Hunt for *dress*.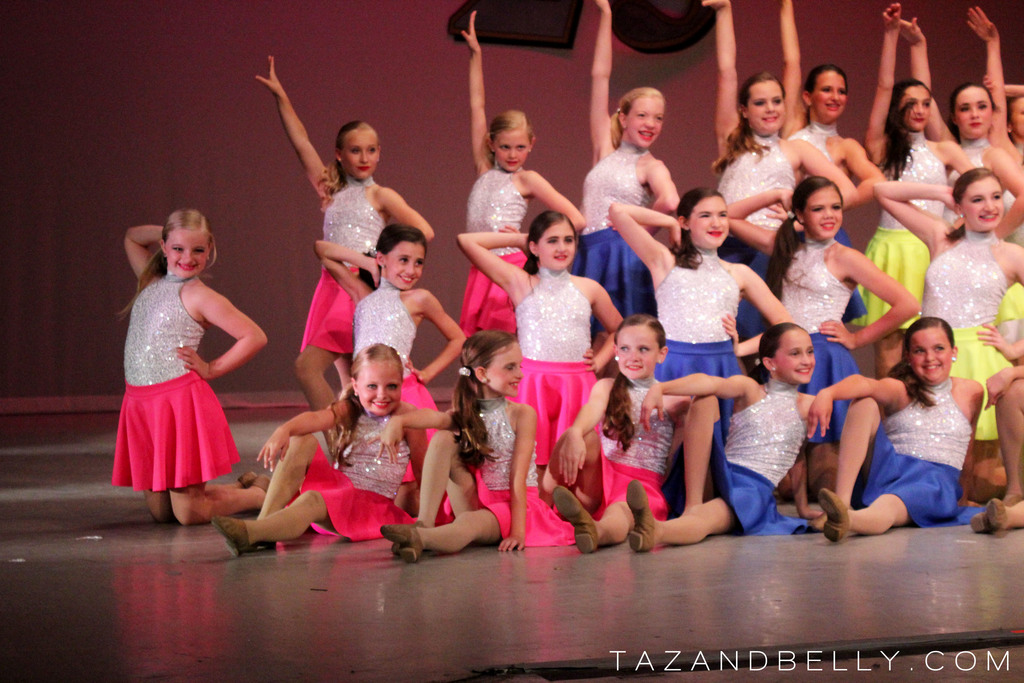
Hunted down at {"x1": 111, "y1": 276, "x2": 245, "y2": 493}.
